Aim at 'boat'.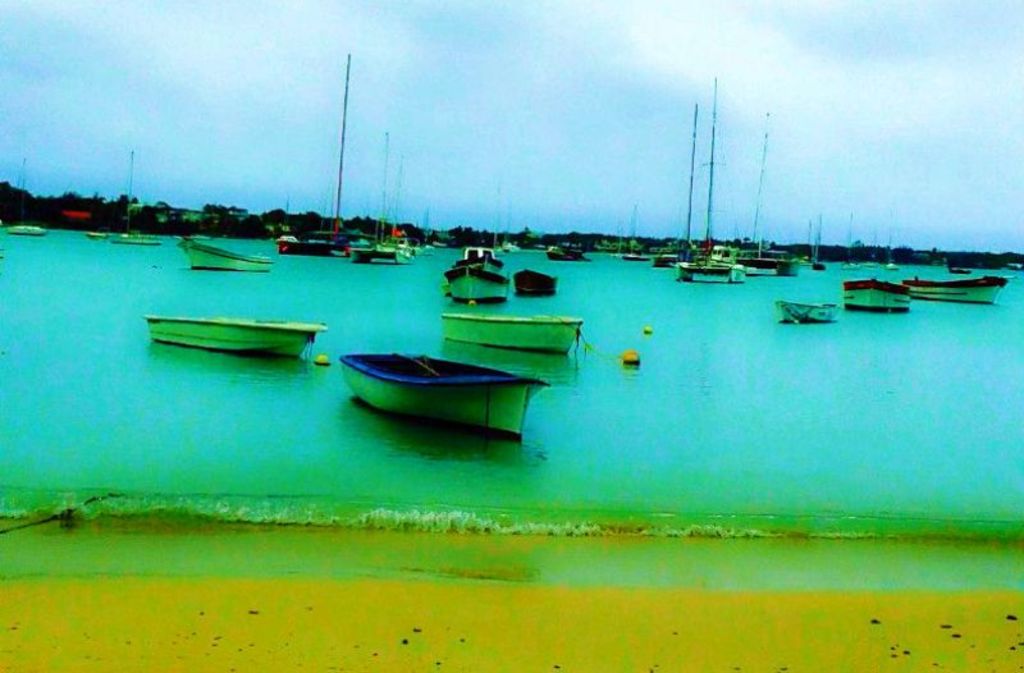
Aimed at crop(443, 242, 513, 306).
